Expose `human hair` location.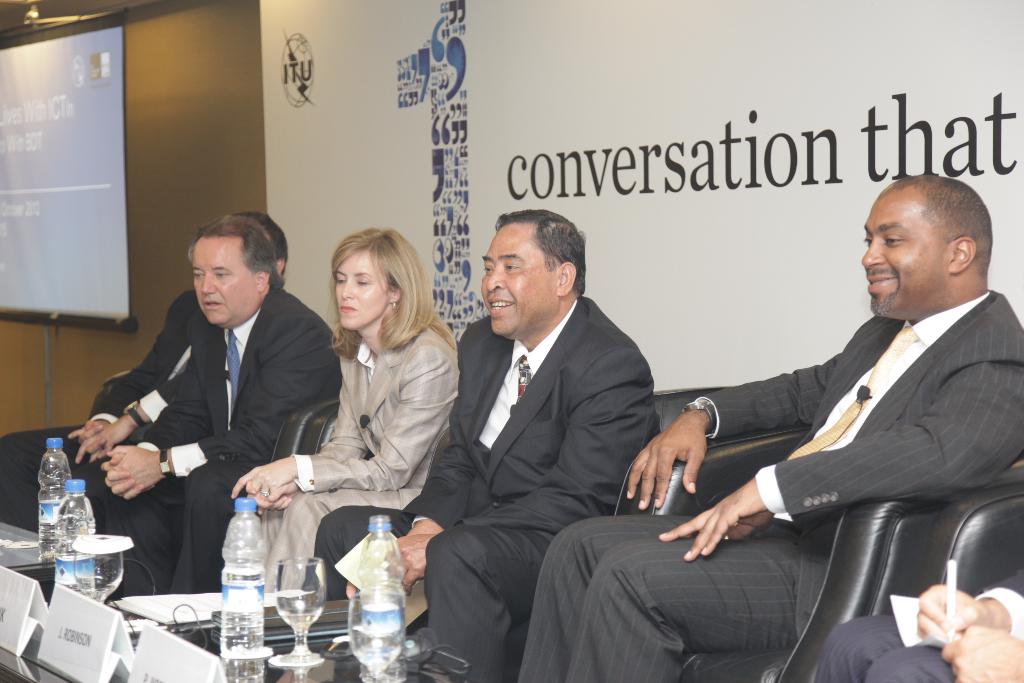
Exposed at region(246, 215, 286, 283).
